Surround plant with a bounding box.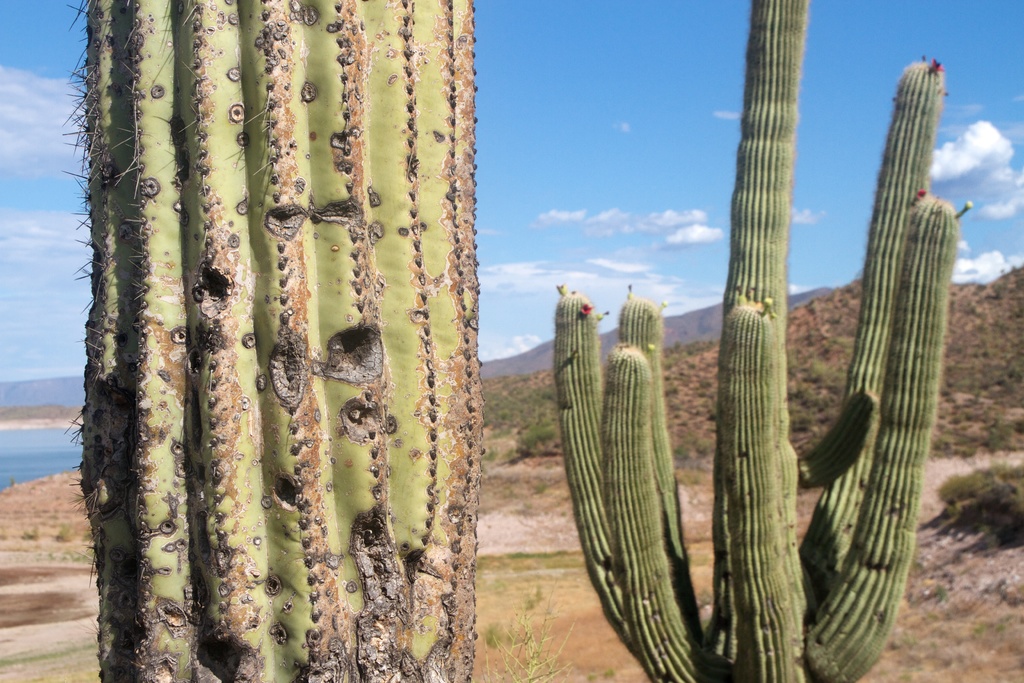
BBox(64, 0, 492, 682).
